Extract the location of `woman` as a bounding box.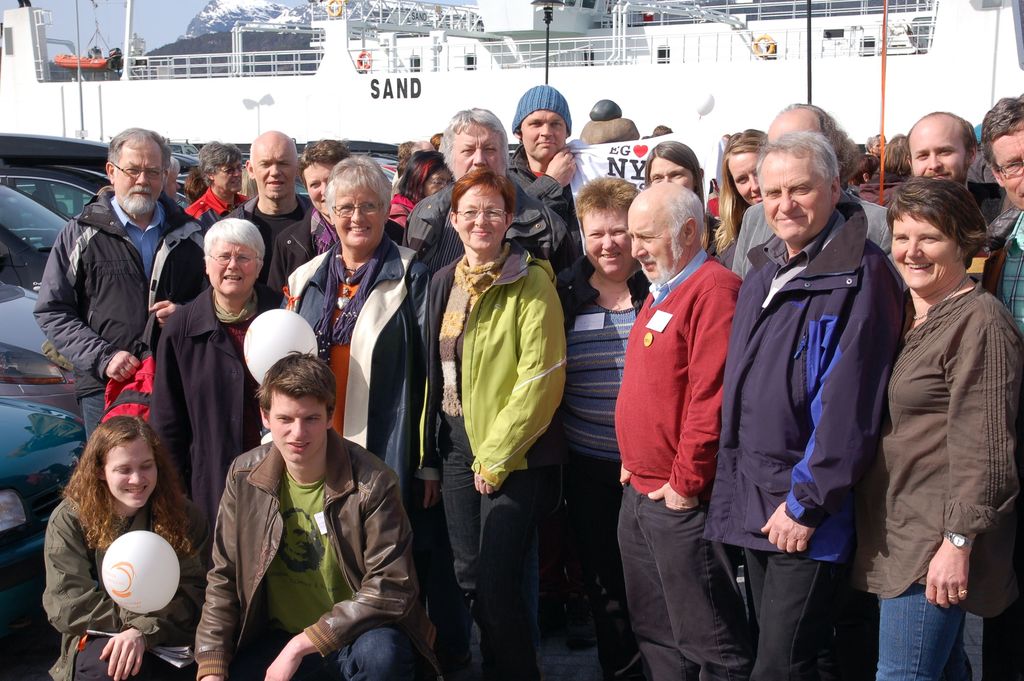
[383,149,468,209].
